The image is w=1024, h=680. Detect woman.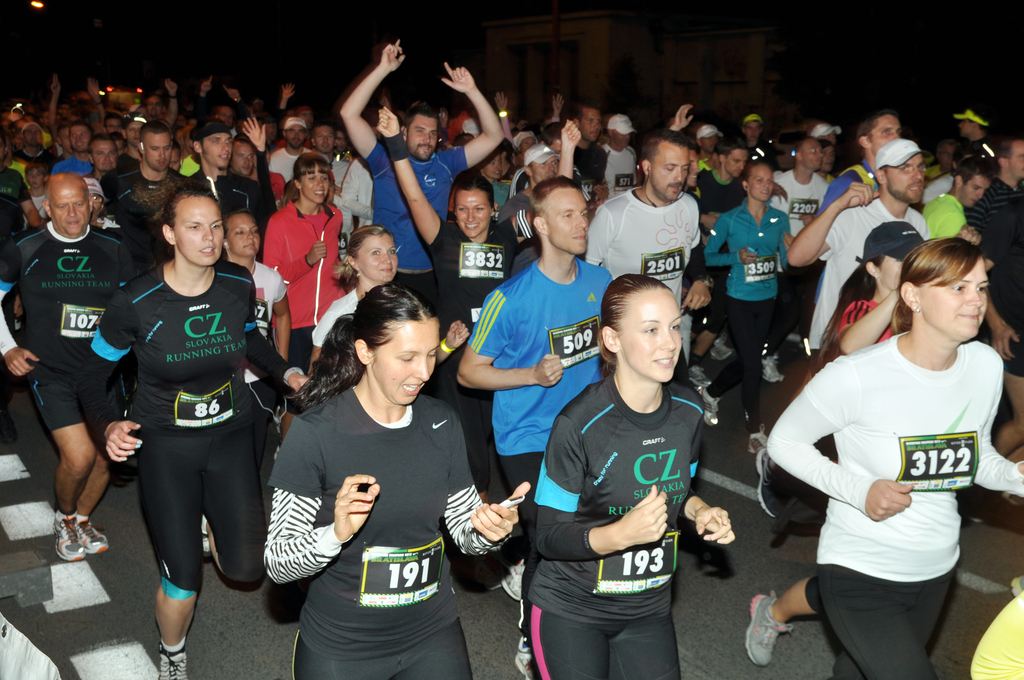
Detection: (x1=526, y1=274, x2=736, y2=679).
